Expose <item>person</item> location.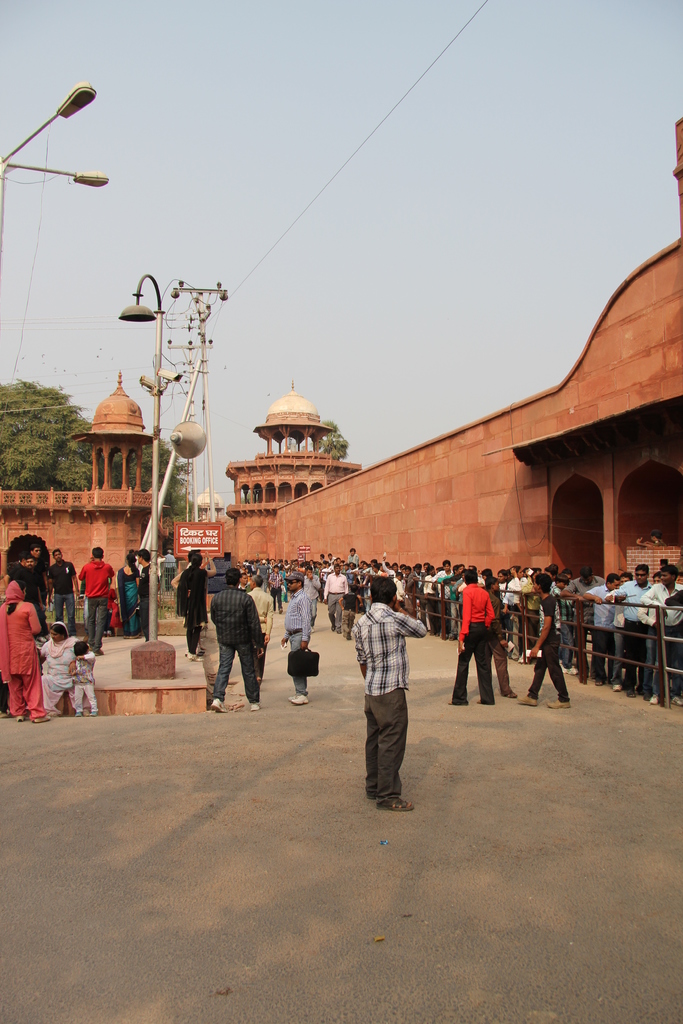
Exposed at pyautogui.locateOnScreen(210, 566, 266, 713).
